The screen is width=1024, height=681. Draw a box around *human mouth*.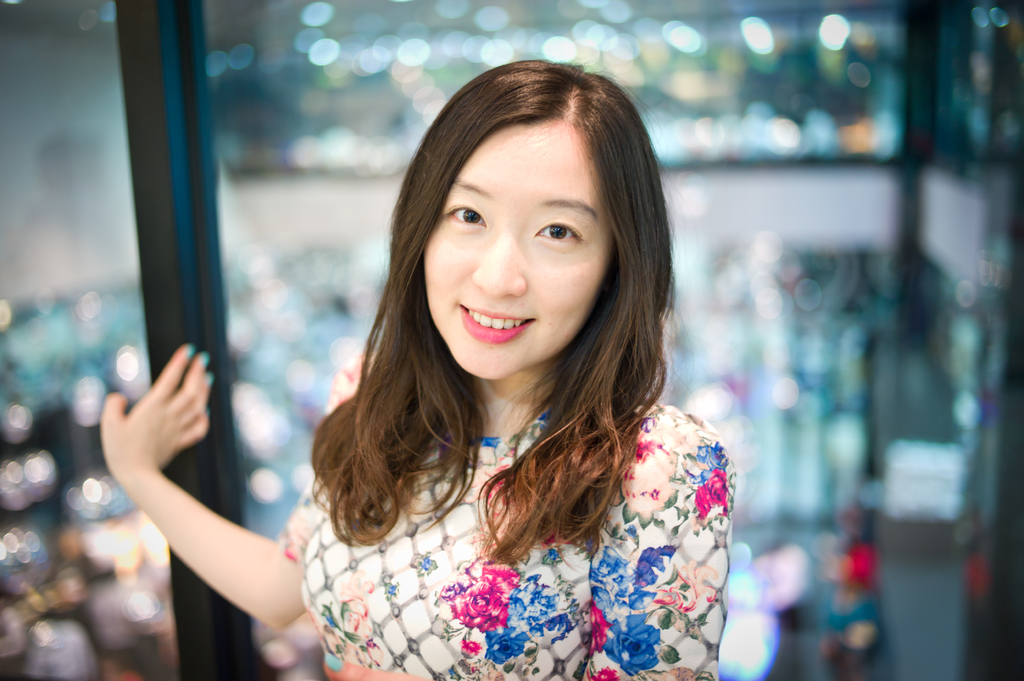
{"left": 454, "top": 303, "right": 538, "bottom": 348}.
